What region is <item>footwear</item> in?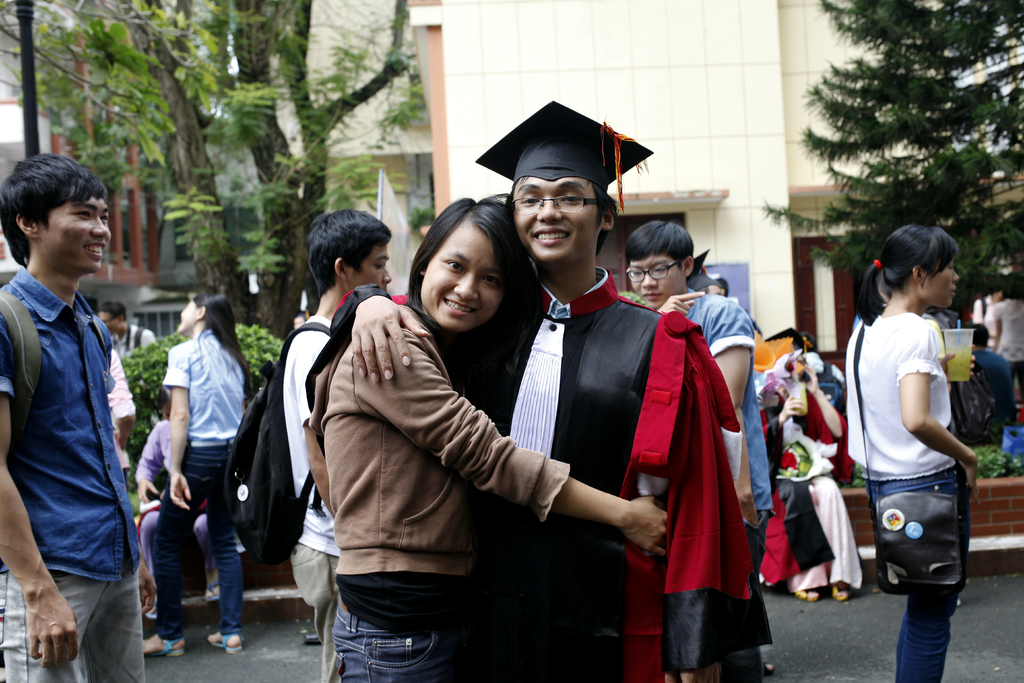
Rect(205, 581, 219, 602).
